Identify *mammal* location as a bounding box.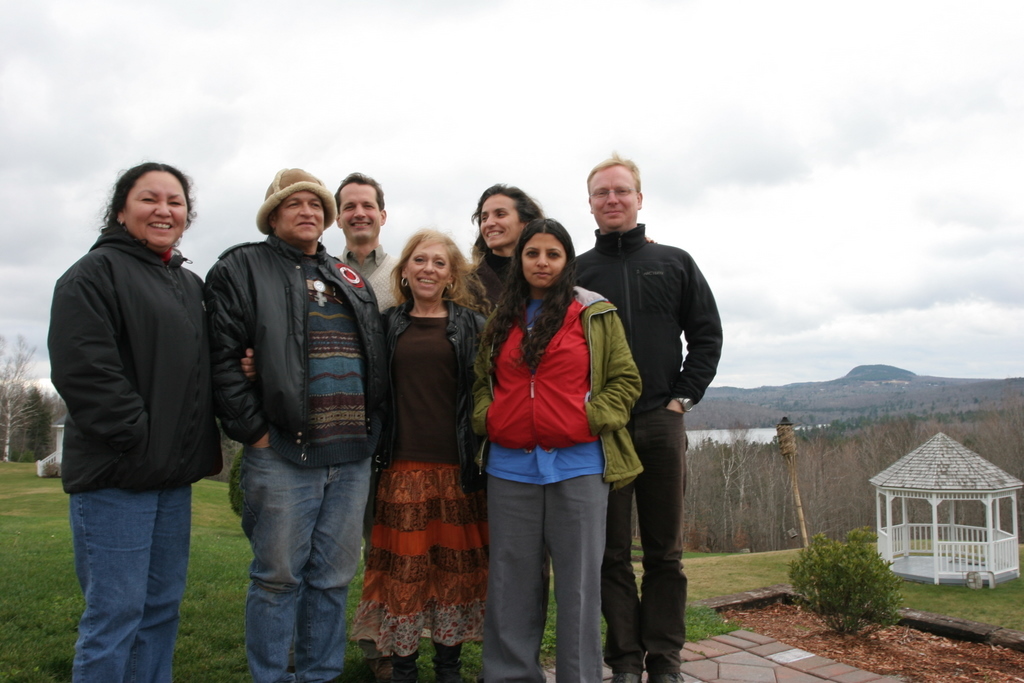
bbox=(578, 151, 723, 682).
